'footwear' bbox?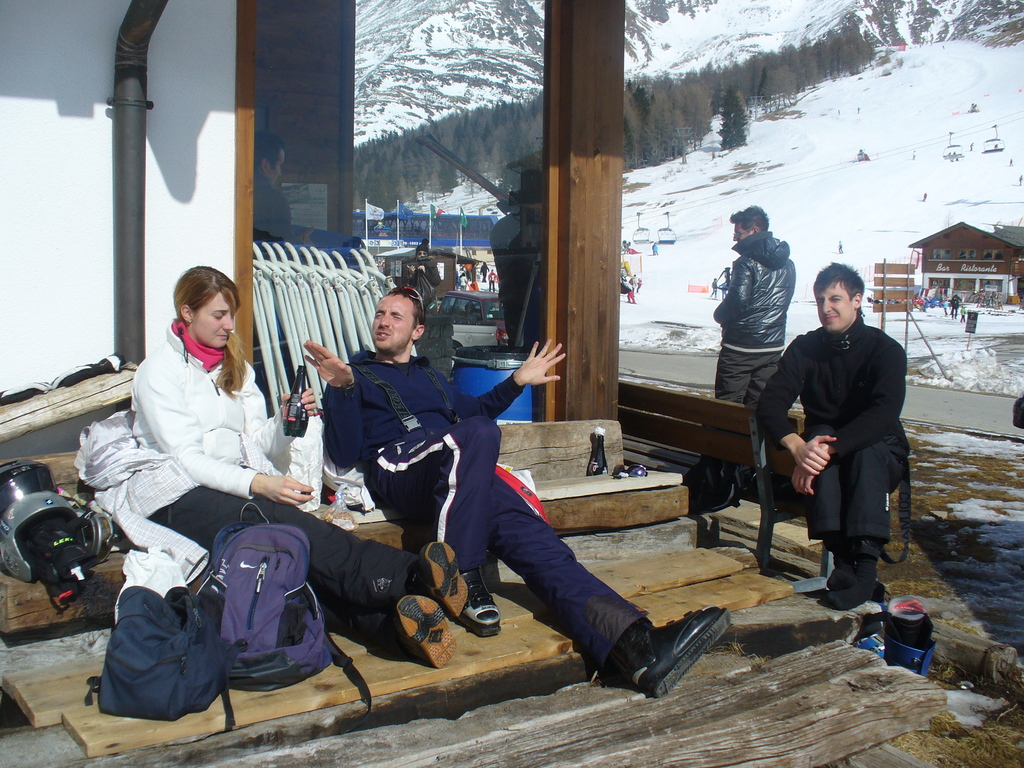
<bbox>831, 570, 885, 600</bbox>
